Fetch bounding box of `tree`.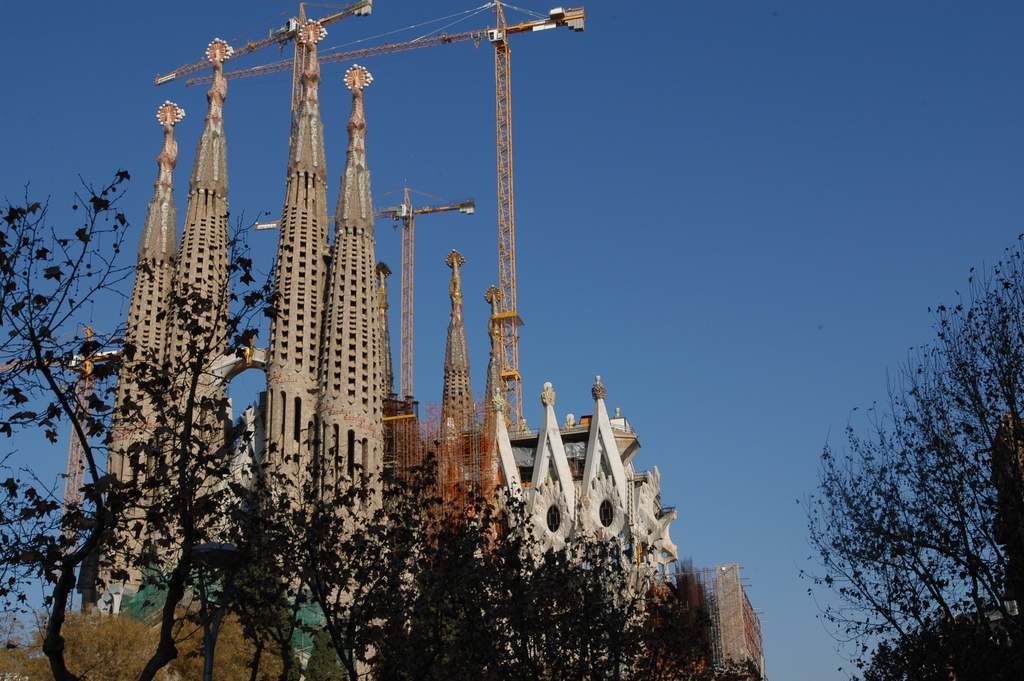
Bbox: box=[0, 596, 169, 680].
